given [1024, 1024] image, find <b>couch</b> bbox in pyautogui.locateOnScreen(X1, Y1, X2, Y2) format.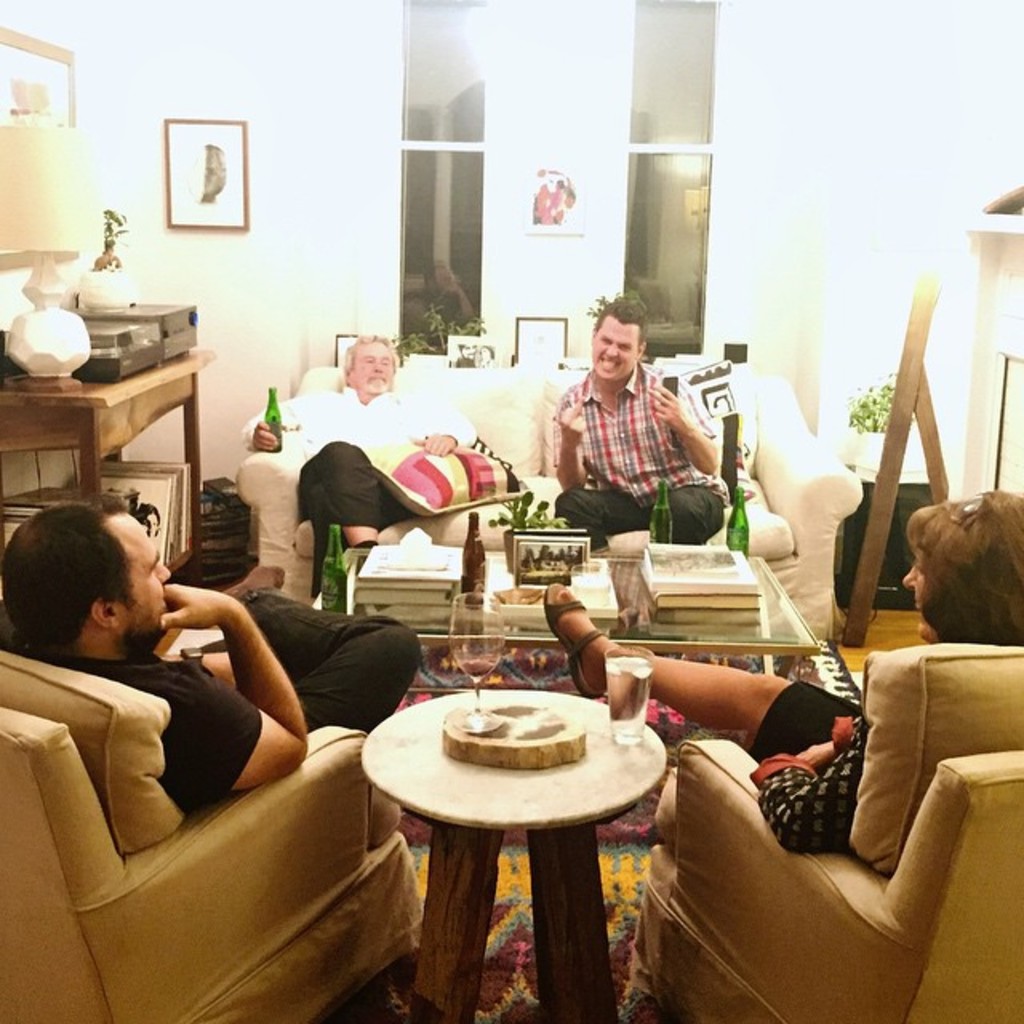
pyautogui.locateOnScreen(0, 565, 480, 978).
